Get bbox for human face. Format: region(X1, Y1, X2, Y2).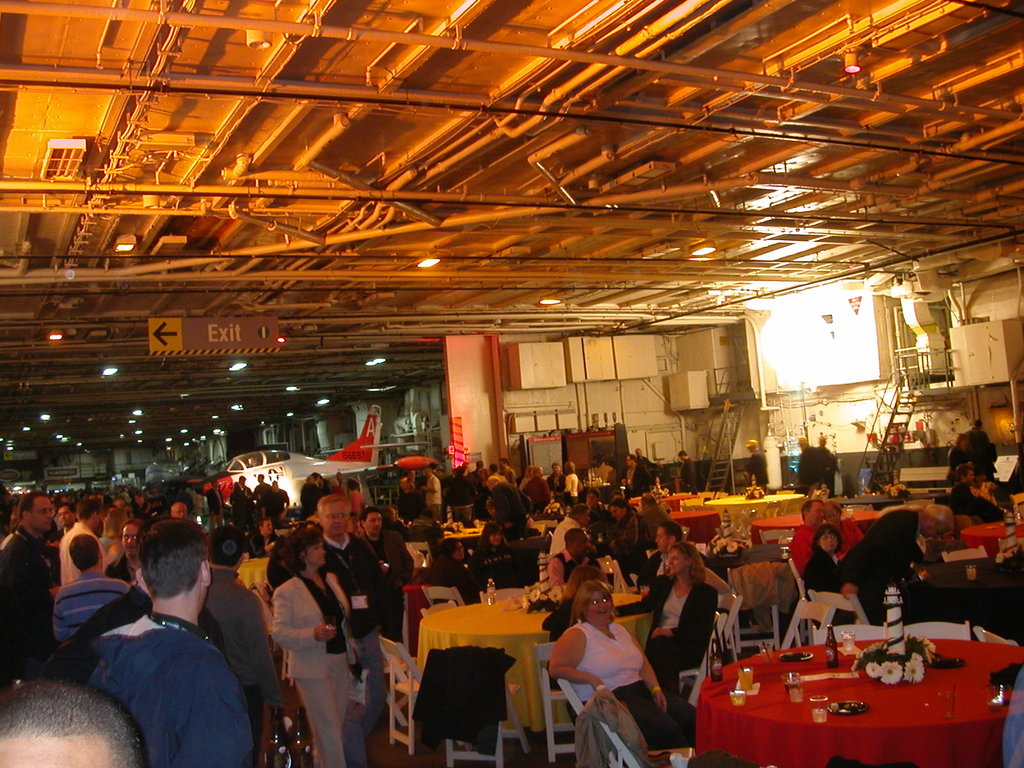
region(571, 531, 586, 559).
